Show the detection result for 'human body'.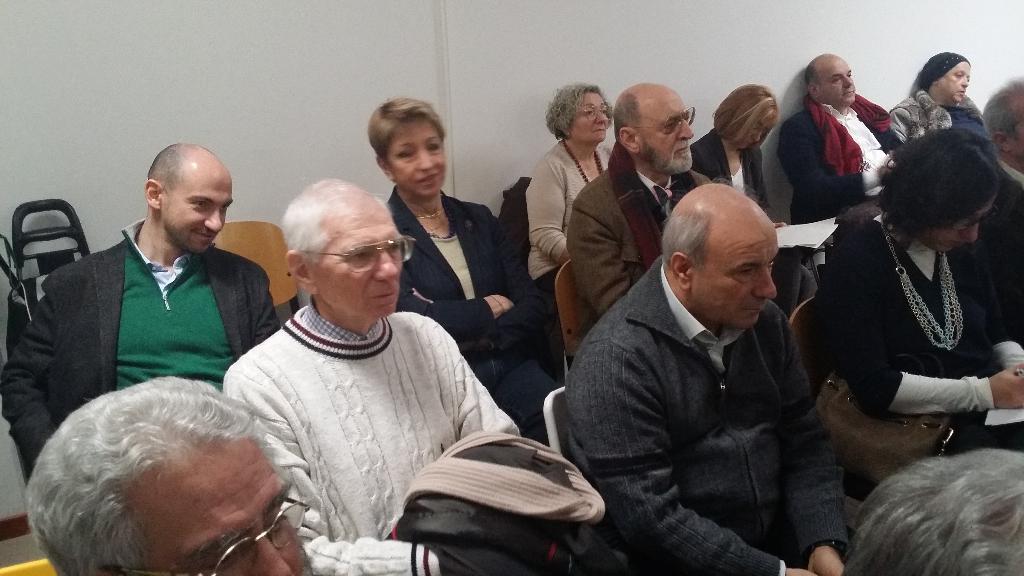
[left=216, top=186, right=527, bottom=565].
